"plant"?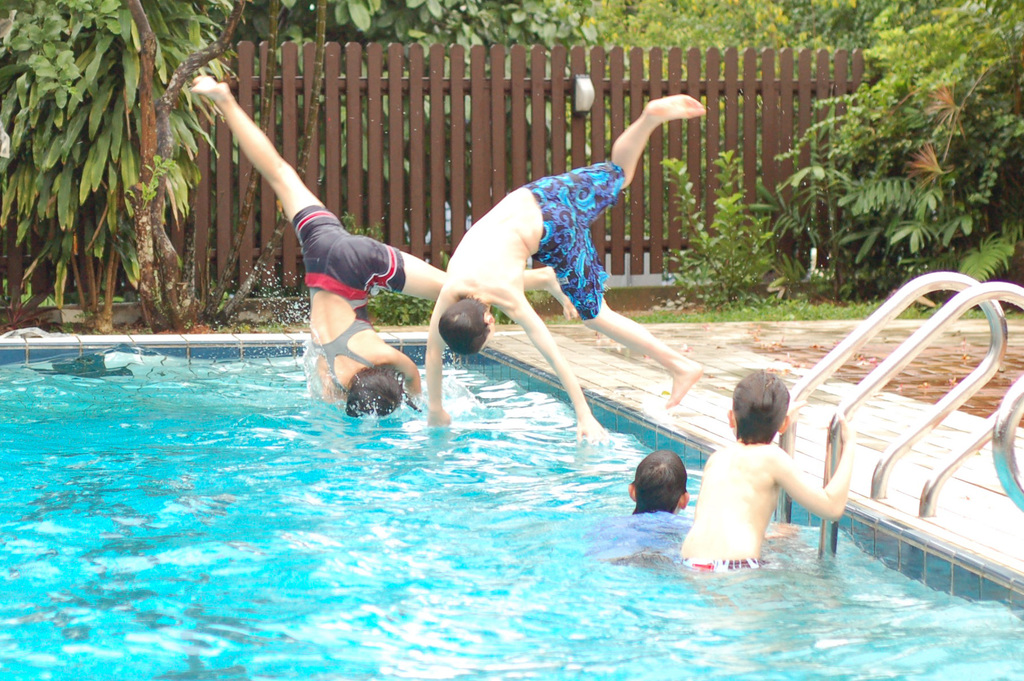
(left=521, top=288, right=560, bottom=311)
